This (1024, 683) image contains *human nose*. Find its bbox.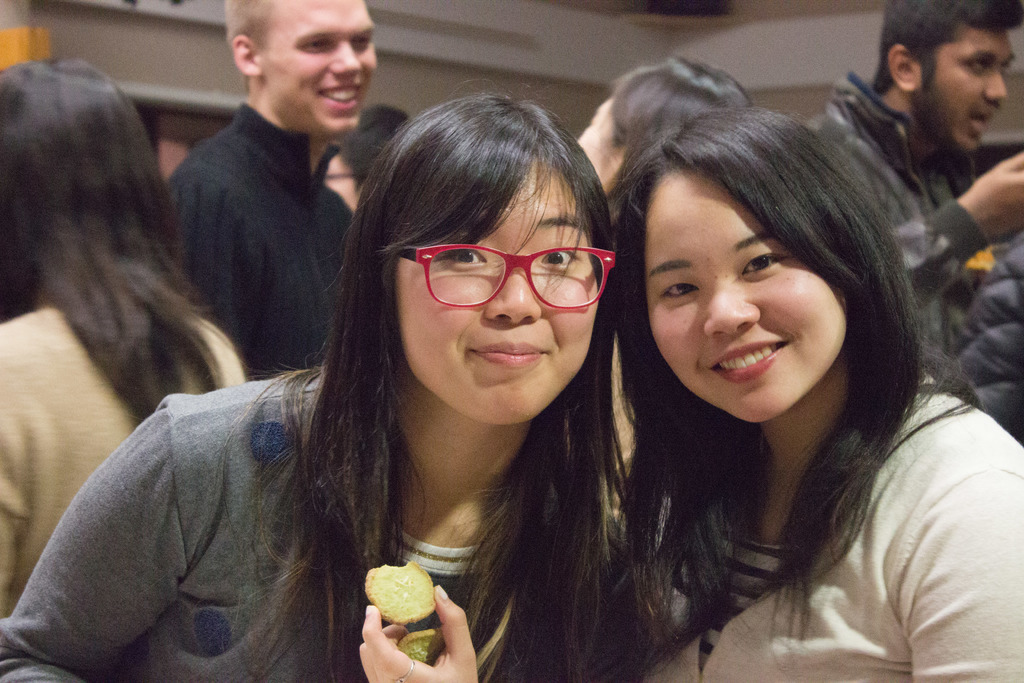
<region>476, 270, 552, 333</region>.
